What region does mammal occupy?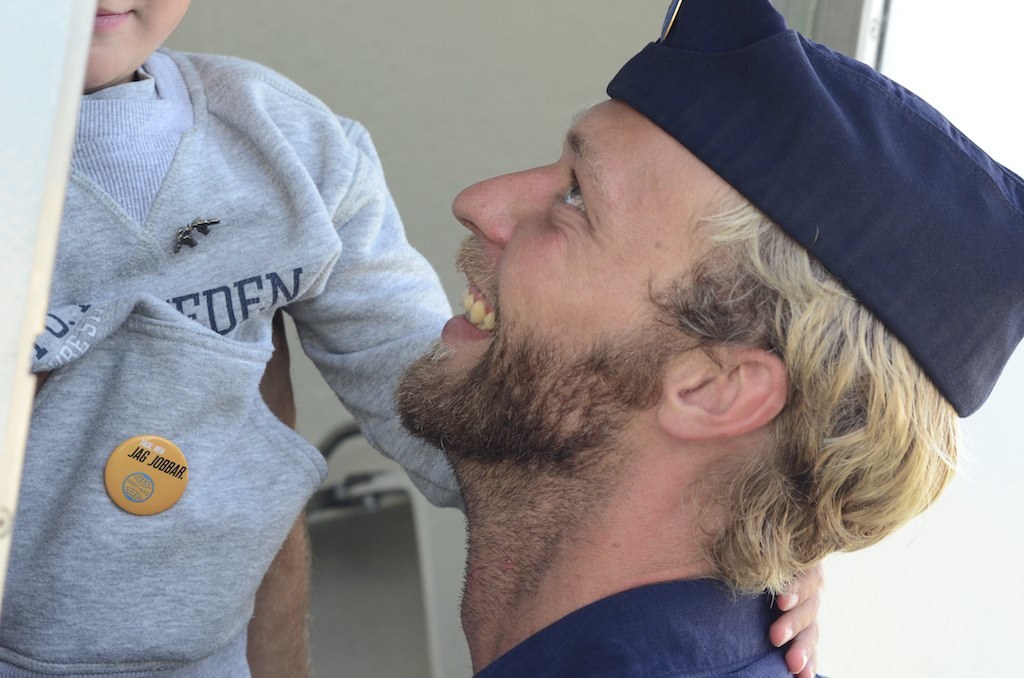
crop(243, 1, 1023, 677).
